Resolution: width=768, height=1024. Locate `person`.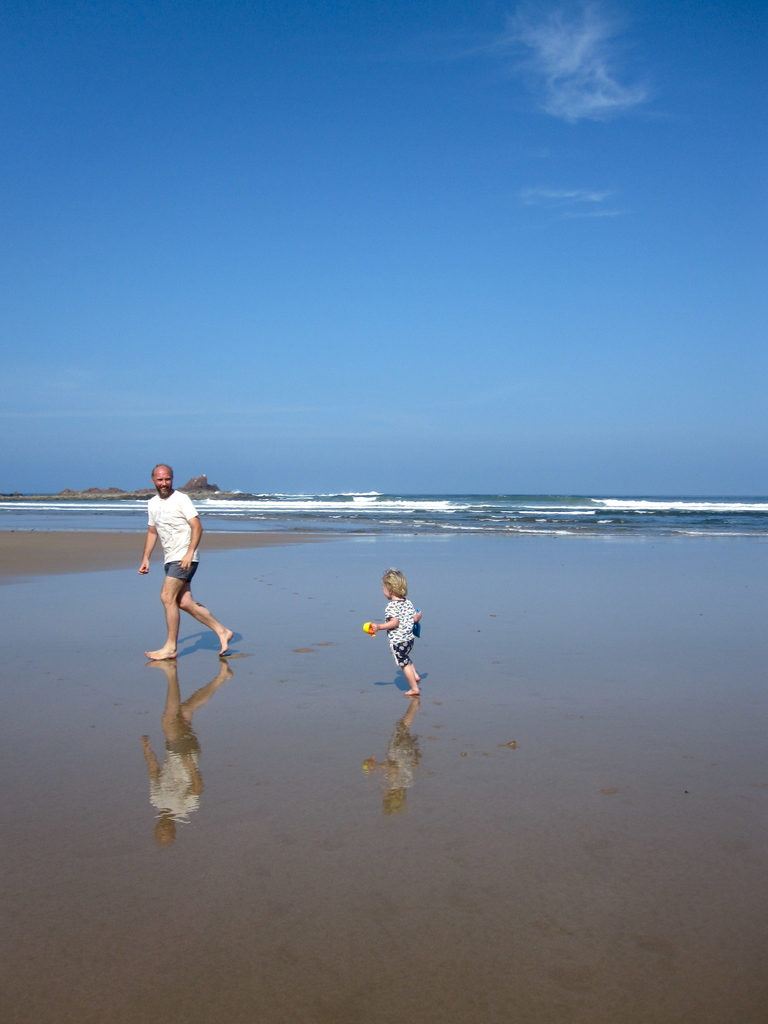
360,573,428,711.
